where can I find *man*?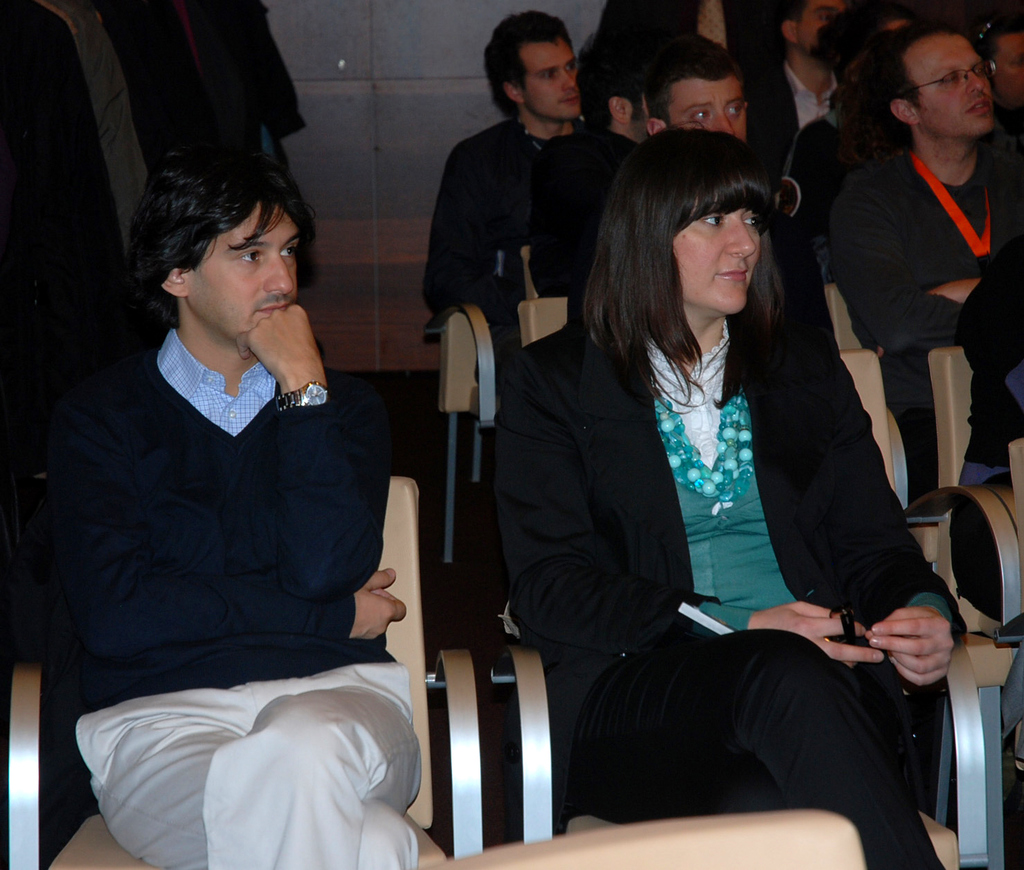
You can find it at 26,148,429,834.
